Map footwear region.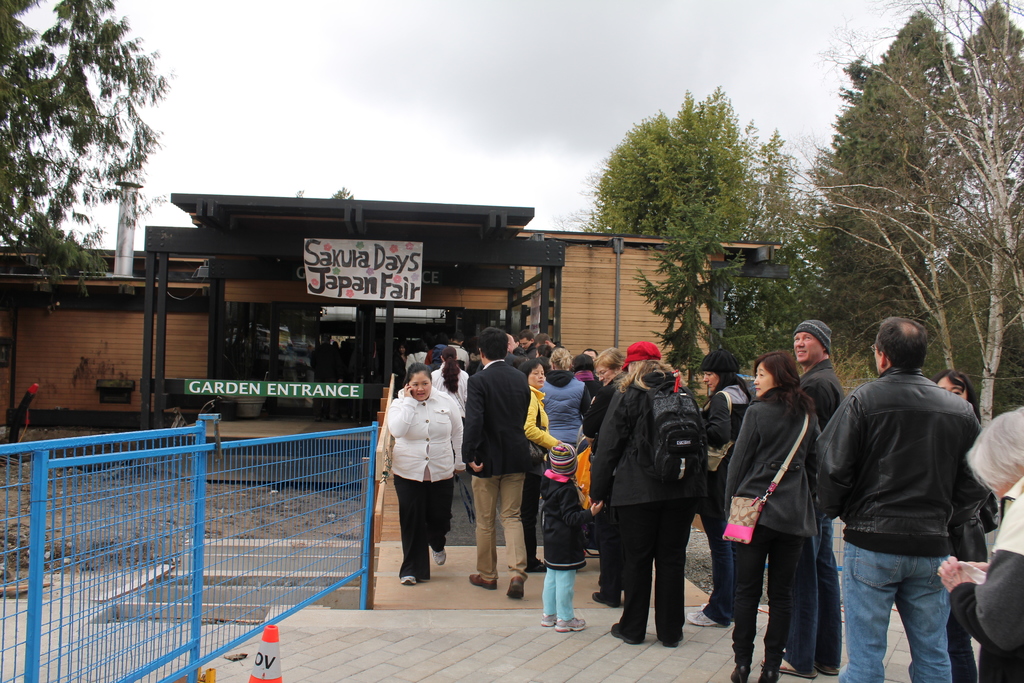
Mapped to region(401, 564, 422, 588).
